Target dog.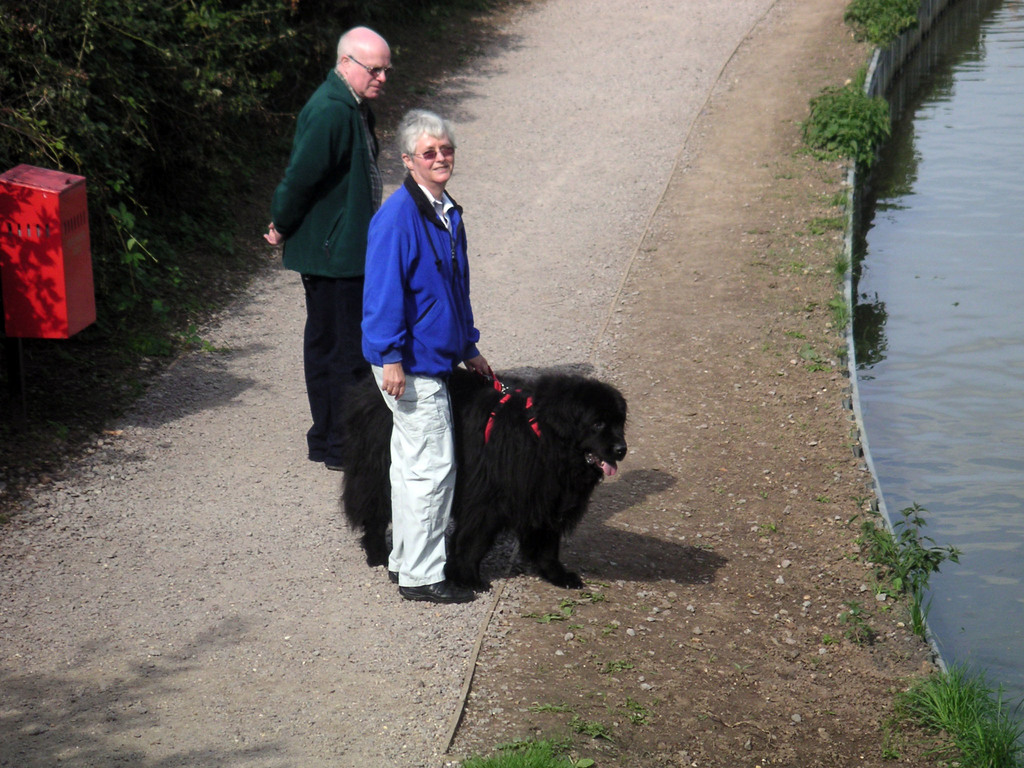
Target region: Rect(334, 373, 630, 593).
